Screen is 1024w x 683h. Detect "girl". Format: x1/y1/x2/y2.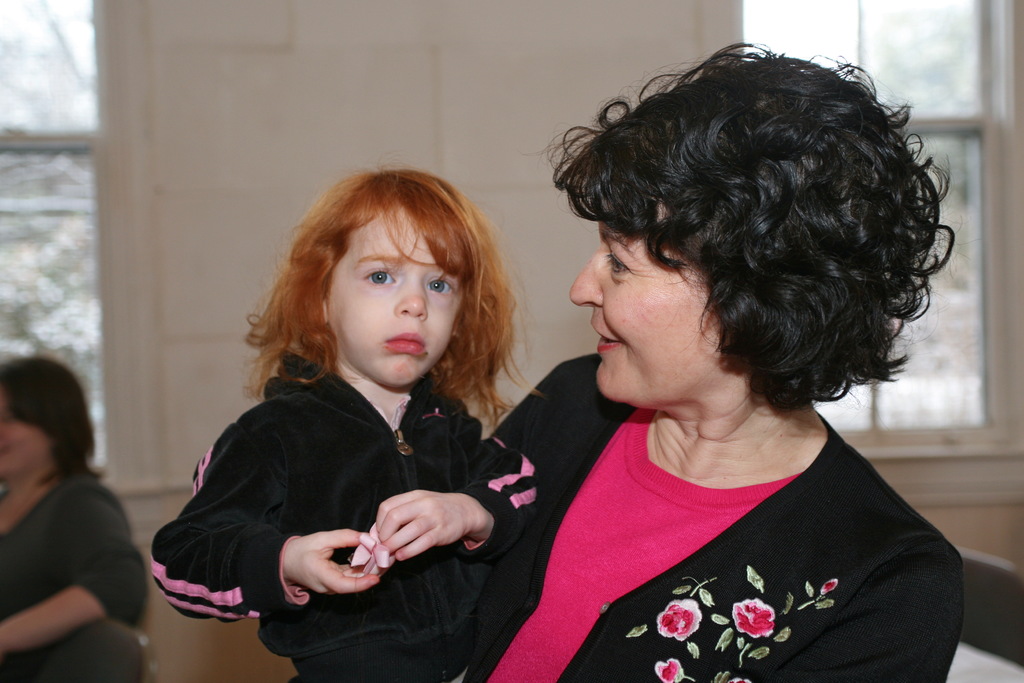
147/160/536/682.
